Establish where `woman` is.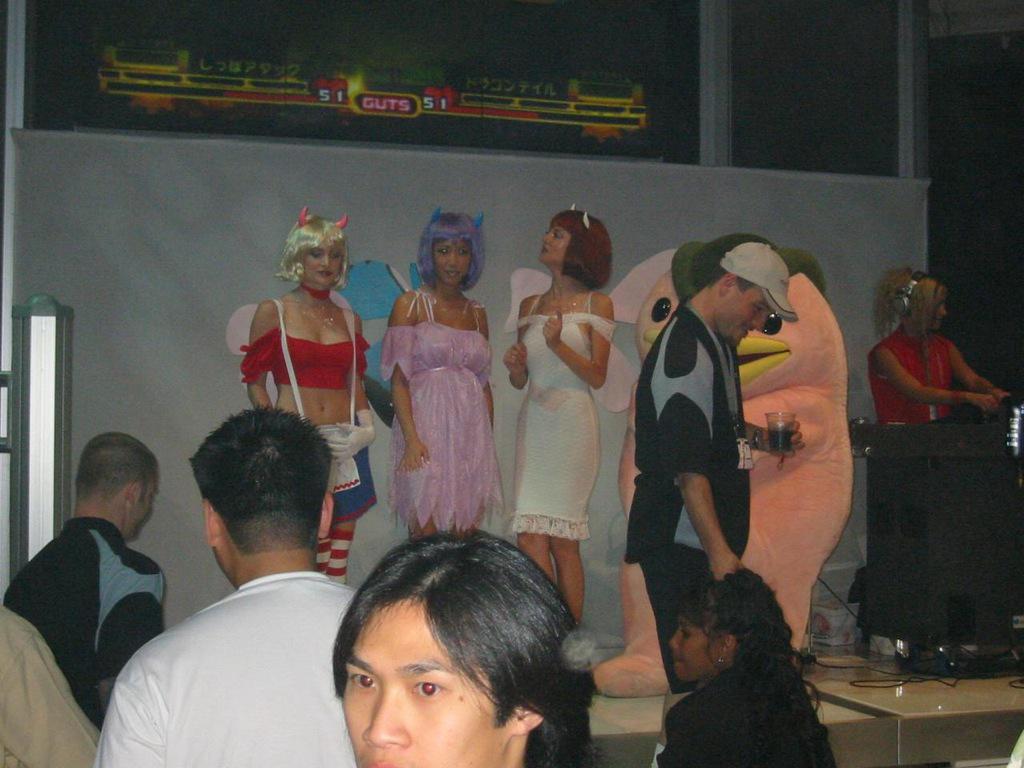
Established at crop(663, 569, 840, 767).
